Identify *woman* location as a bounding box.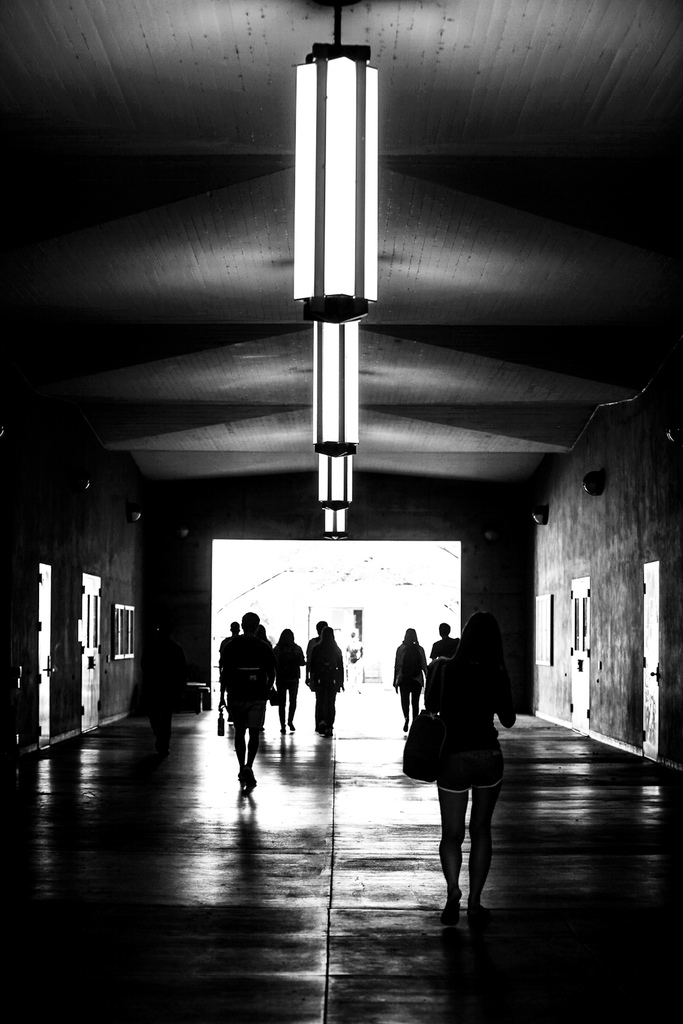
389,626,431,734.
